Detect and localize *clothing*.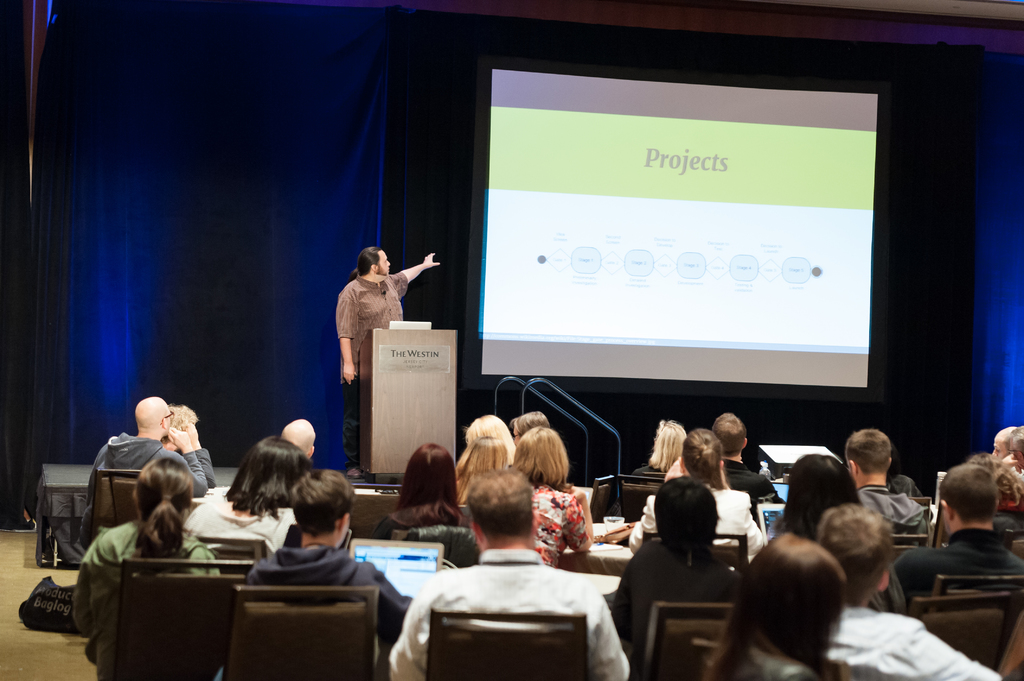
Localized at {"x1": 383, "y1": 539, "x2": 637, "y2": 680}.
